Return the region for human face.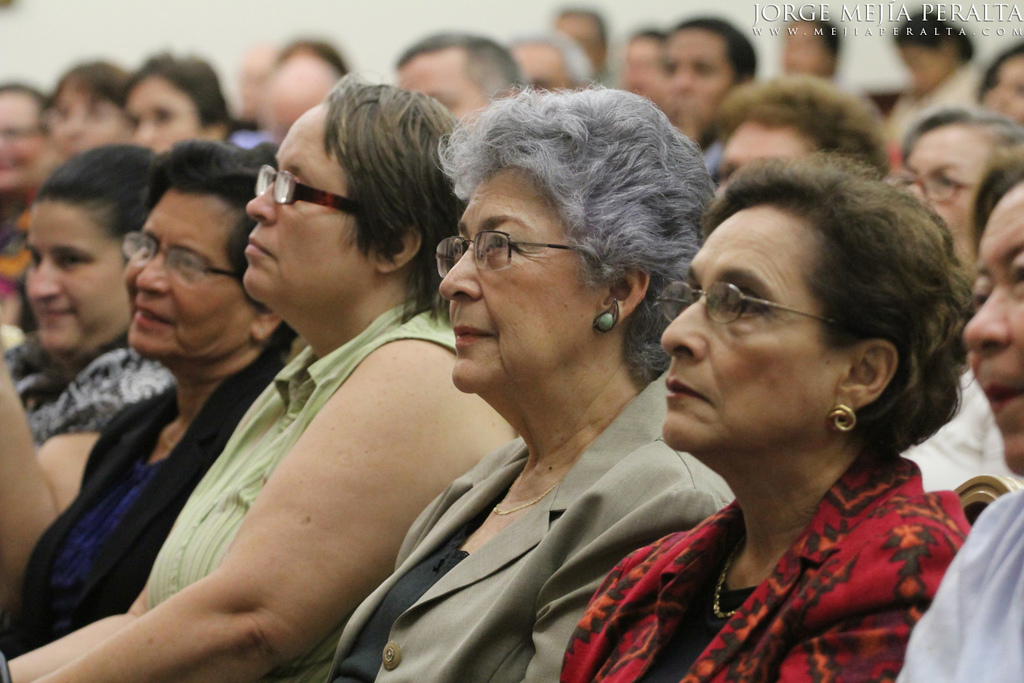
region(661, 22, 726, 106).
